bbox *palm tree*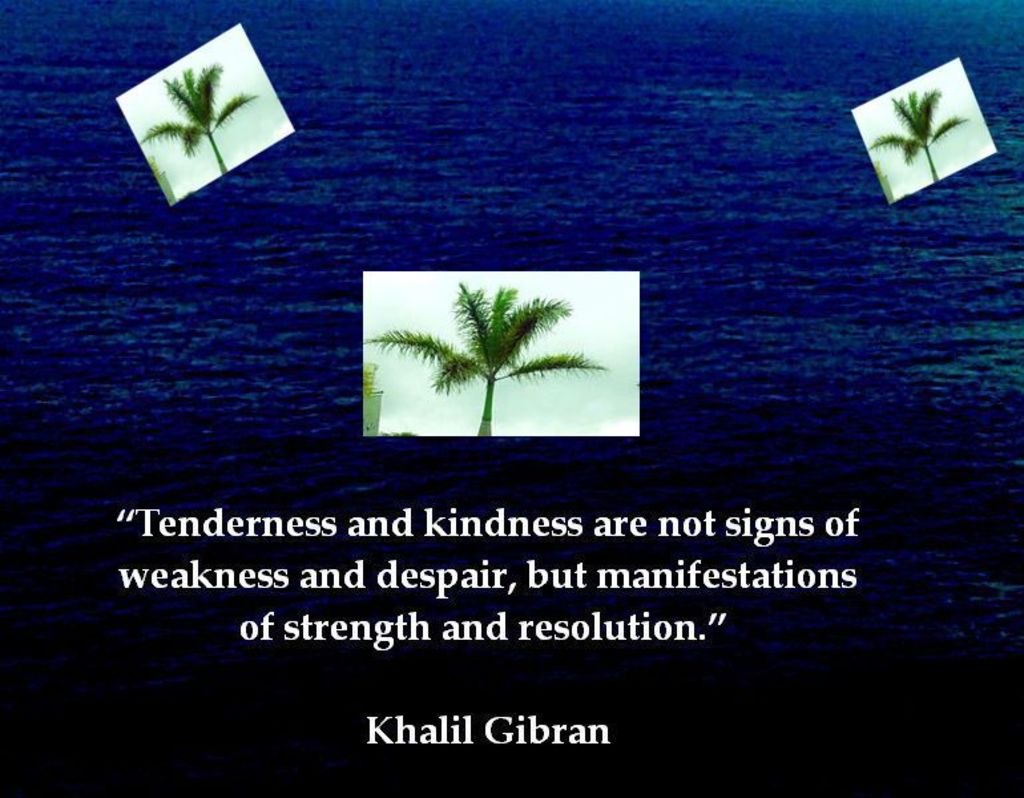
[x1=362, y1=279, x2=610, y2=440]
